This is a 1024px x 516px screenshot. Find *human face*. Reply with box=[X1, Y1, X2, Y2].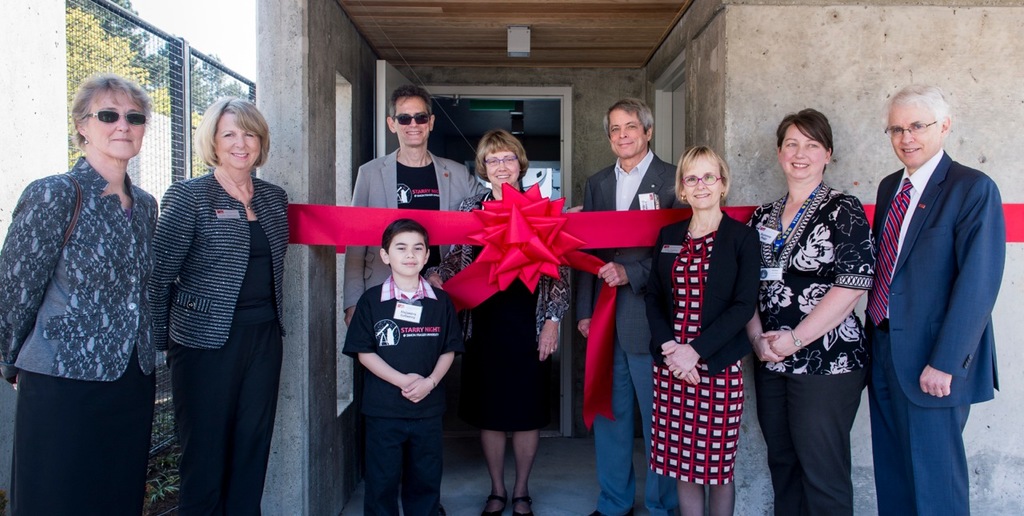
box=[681, 157, 726, 209].
